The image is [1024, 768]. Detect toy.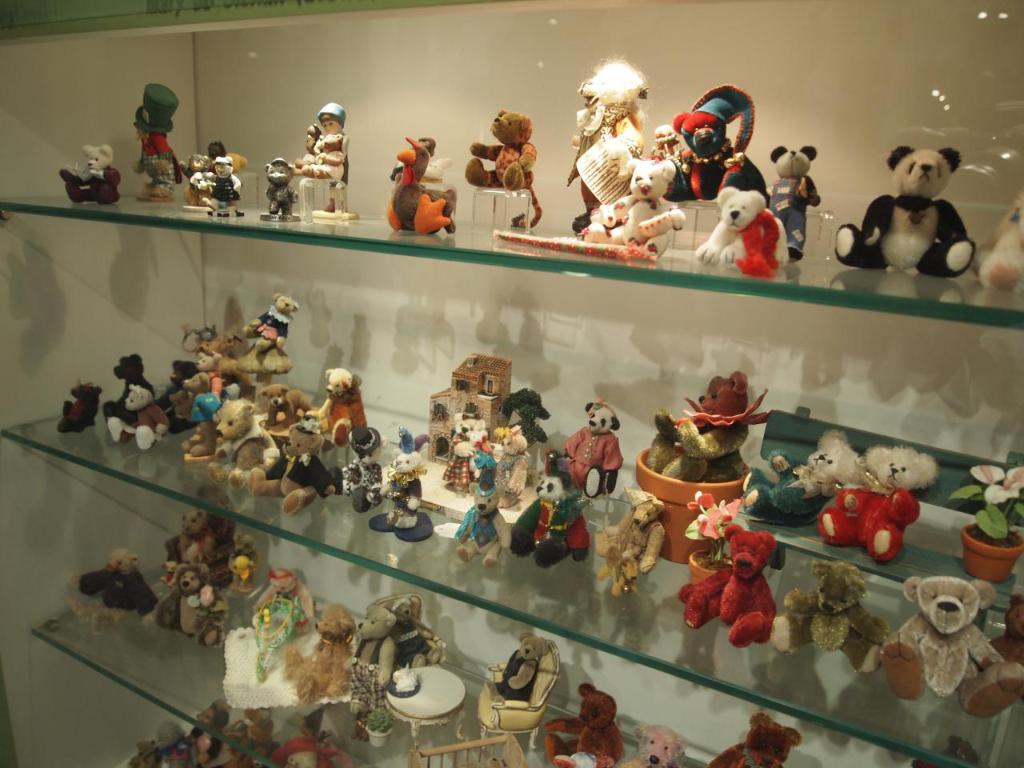
Detection: [508,463,590,569].
